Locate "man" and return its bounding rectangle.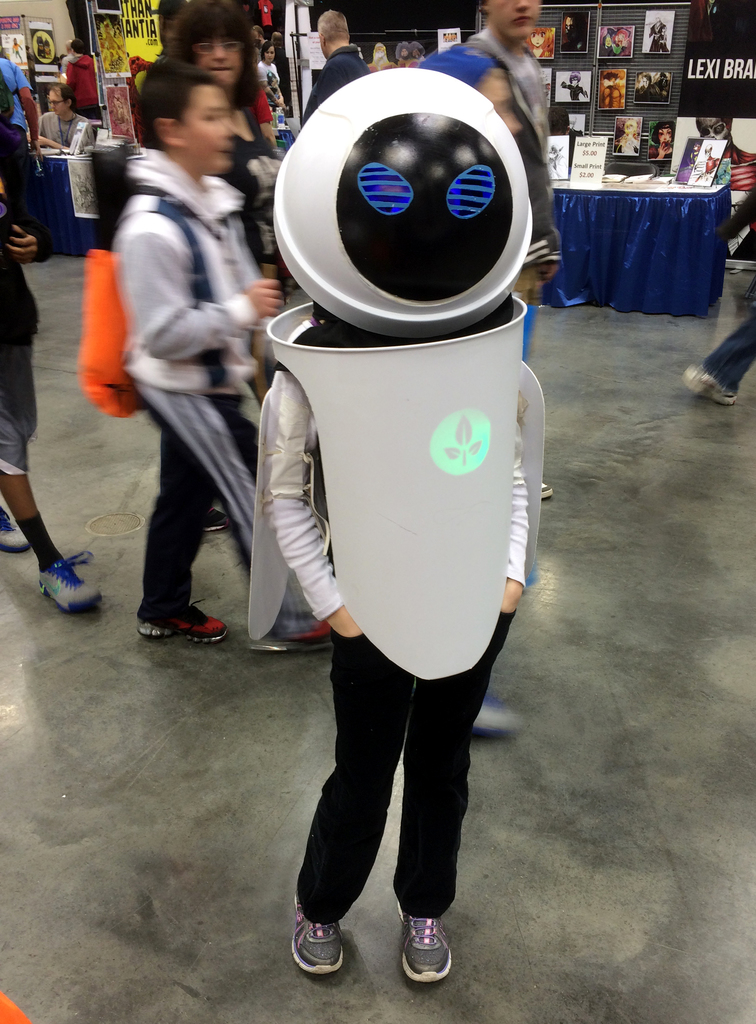
{"x1": 0, "y1": 193, "x2": 104, "y2": 606}.
